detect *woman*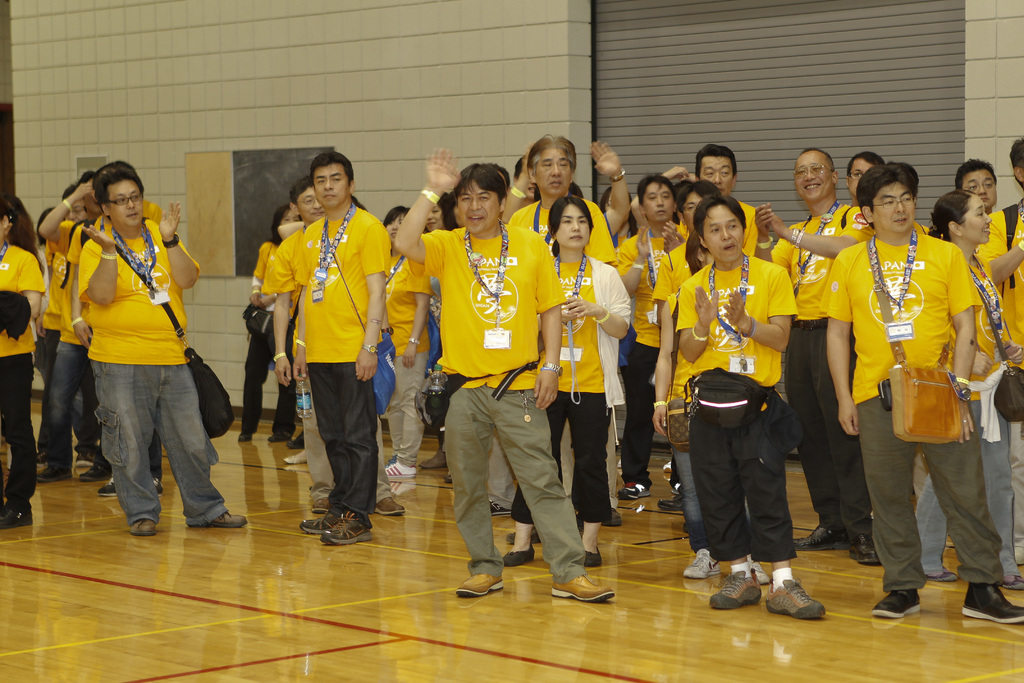
bbox=(496, 189, 630, 569)
